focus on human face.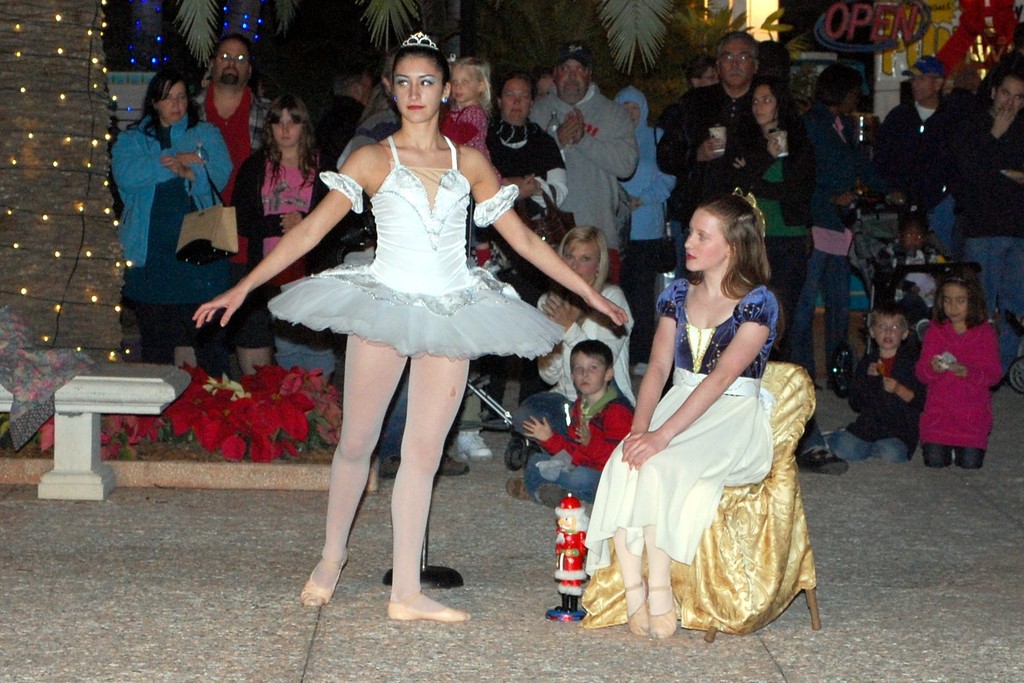
Focused at detection(274, 108, 305, 149).
